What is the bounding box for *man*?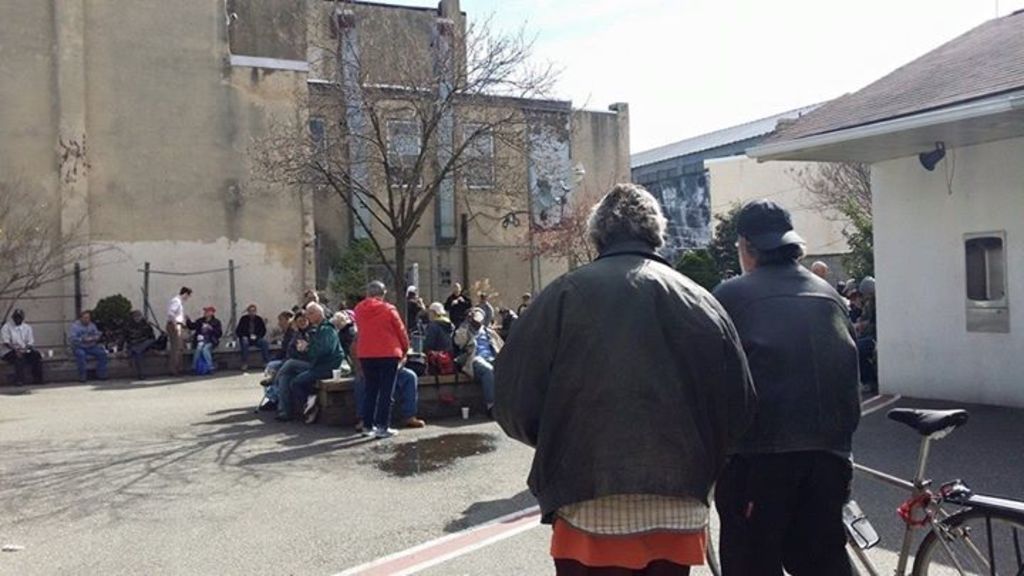
select_region(276, 299, 347, 425).
